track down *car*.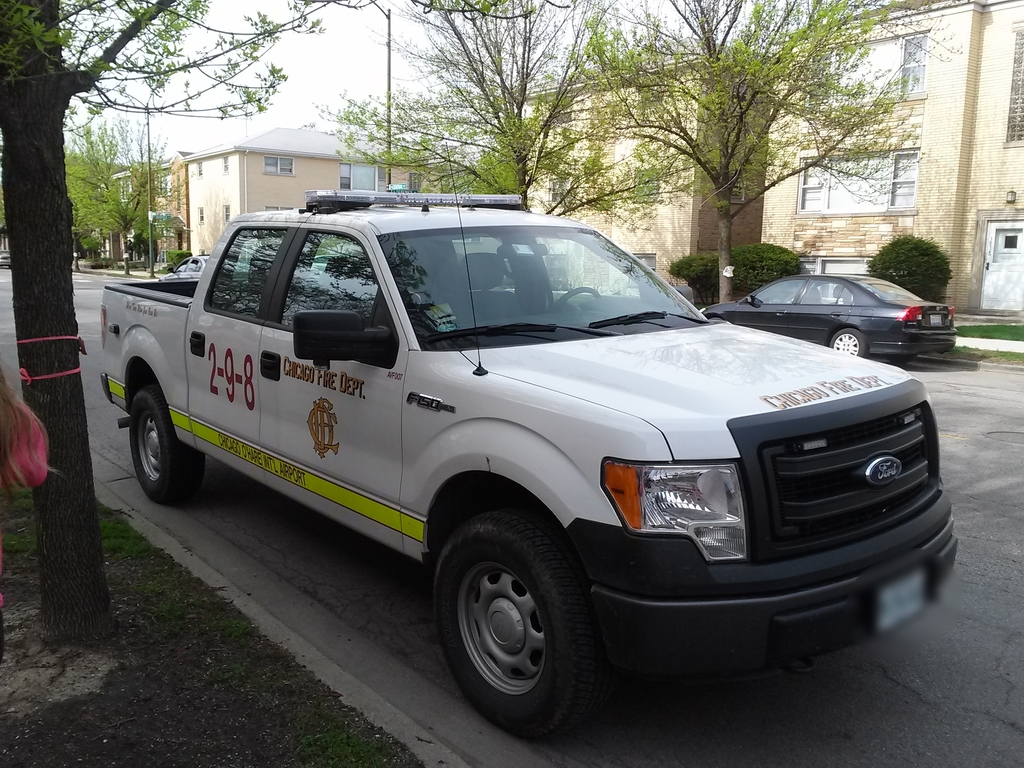
Tracked to <region>85, 135, 966, 753</region>.
